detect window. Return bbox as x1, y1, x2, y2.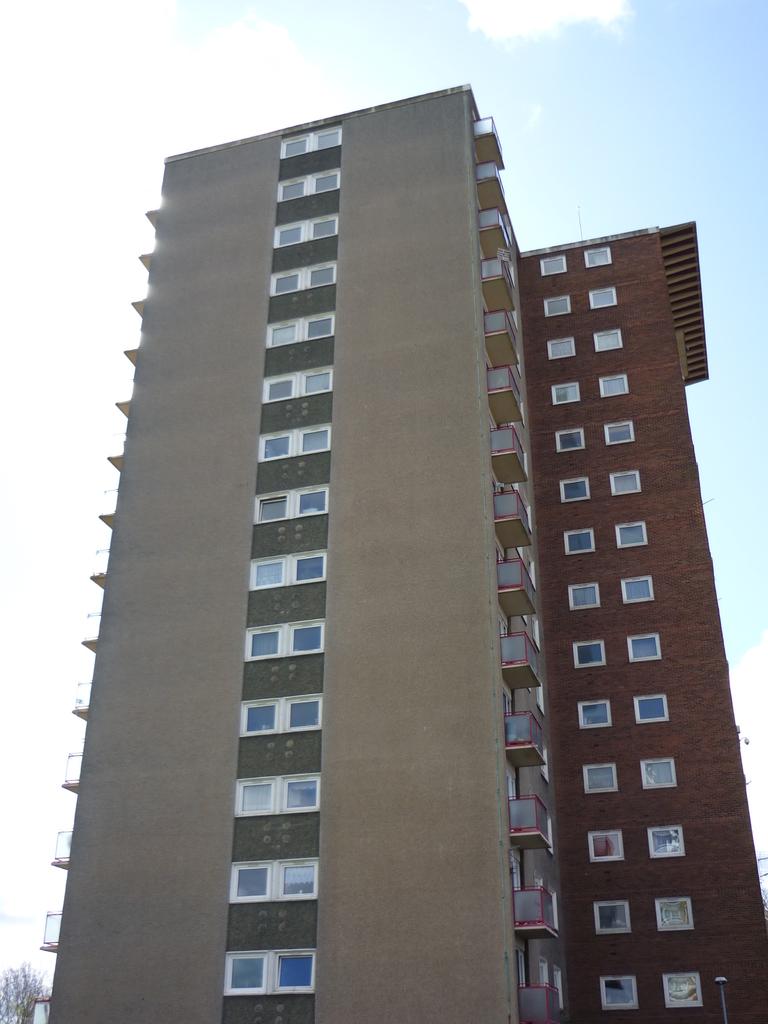
264, 209, 348, 248.
